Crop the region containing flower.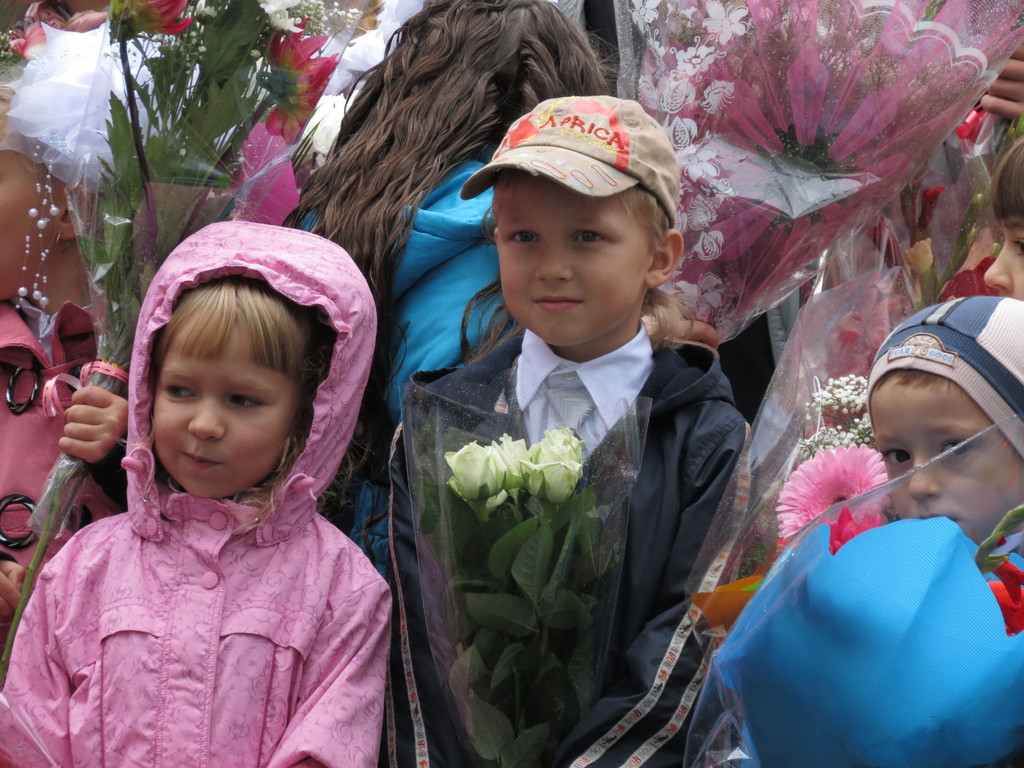
Crop region: [819, 505, 884, 554].
